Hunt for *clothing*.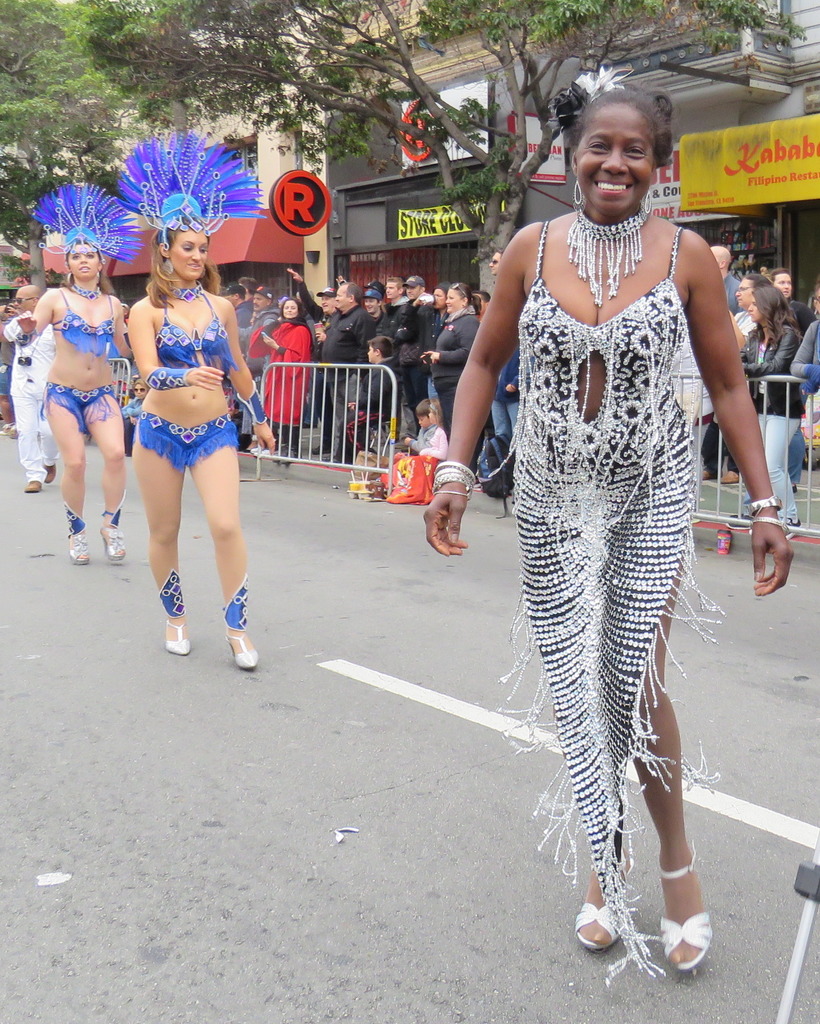
Hunted down at (left=376, top=287, right=413, bottom=346).
